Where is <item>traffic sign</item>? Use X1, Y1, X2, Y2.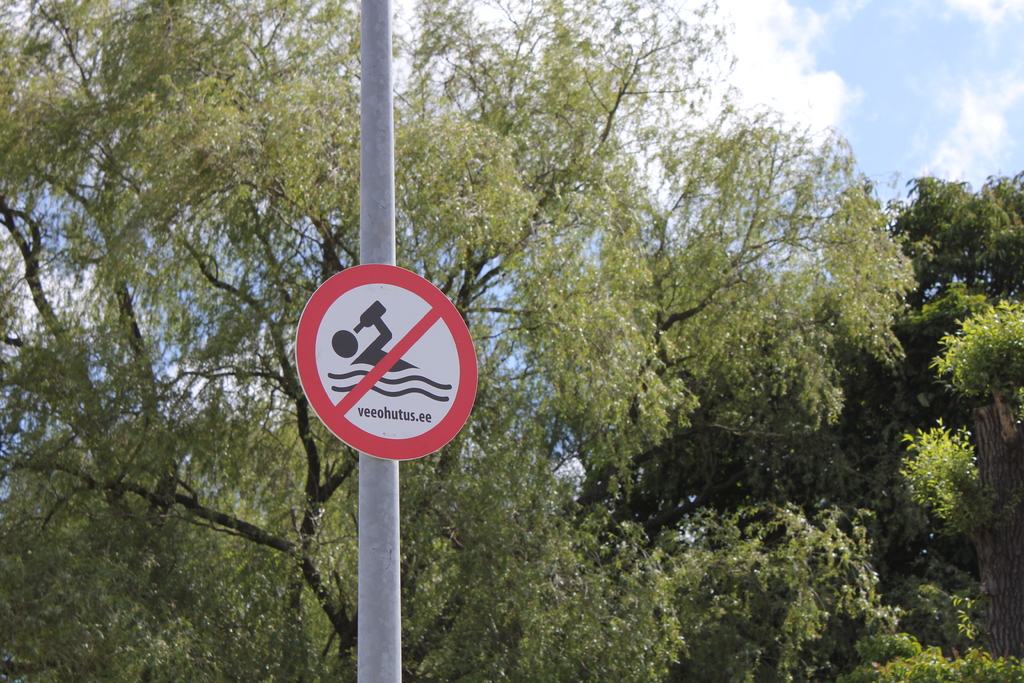
295, 264, 479, 462.
